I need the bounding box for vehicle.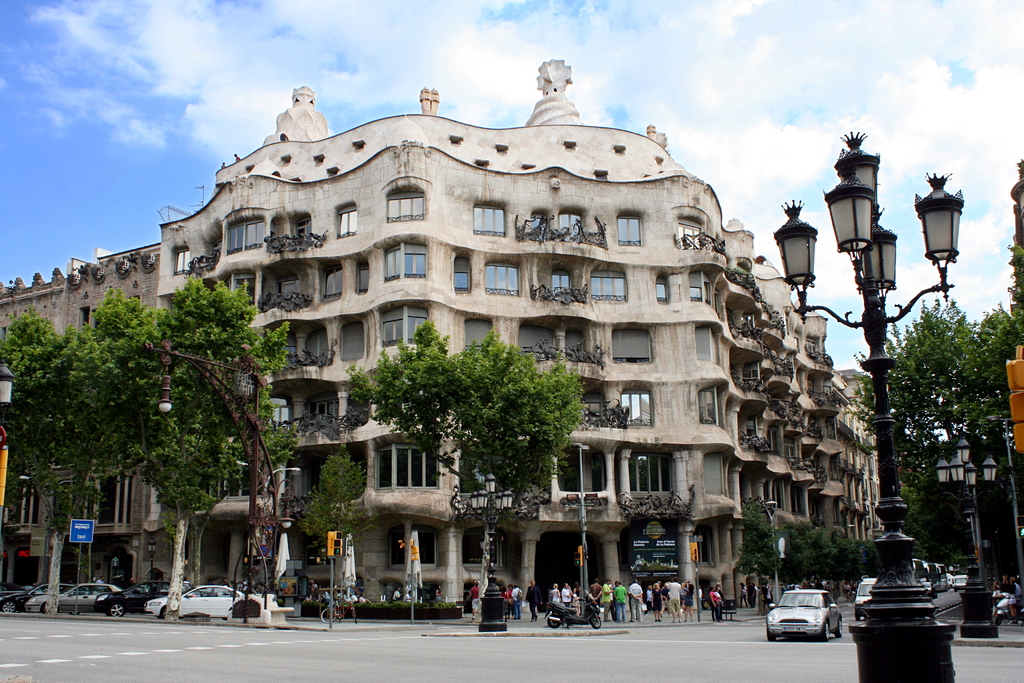
Here it is: x1=0, y1=583, x2=70, y2=618.
